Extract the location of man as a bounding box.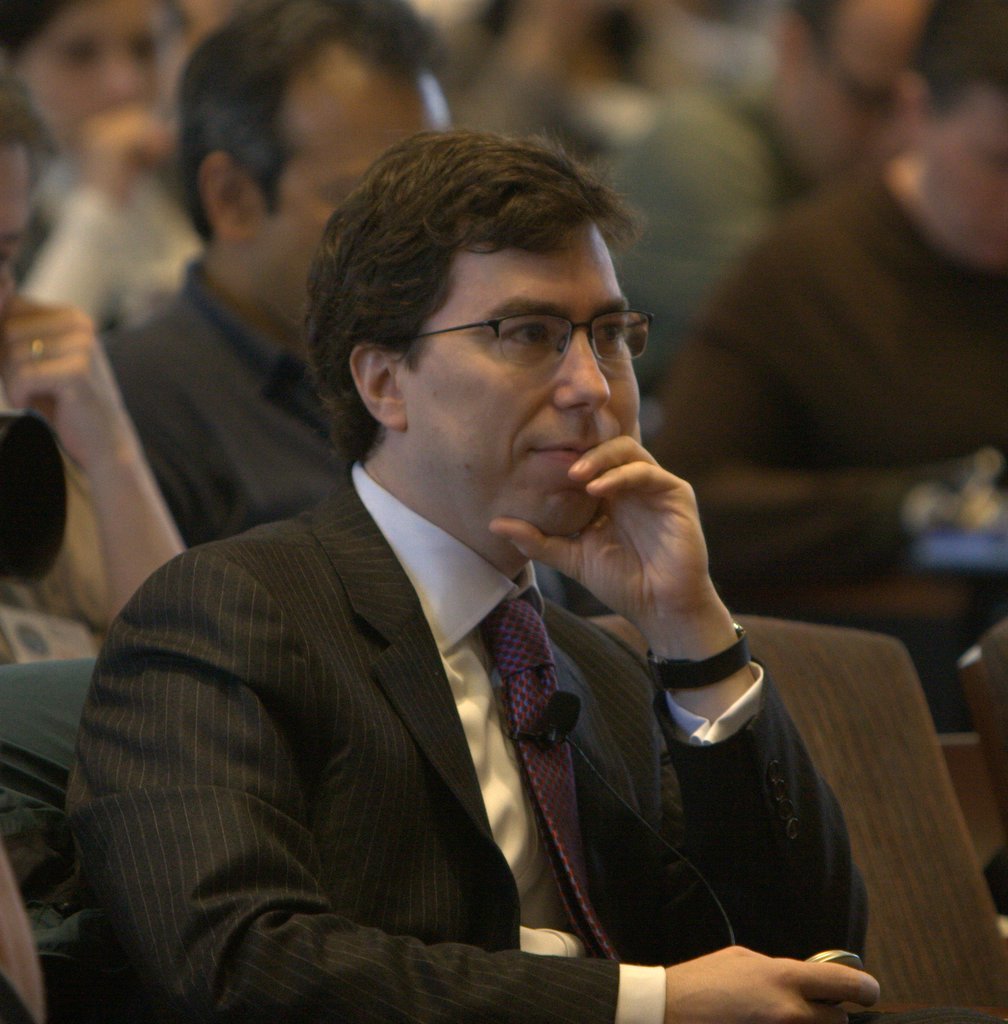
[585,0,940,384].
